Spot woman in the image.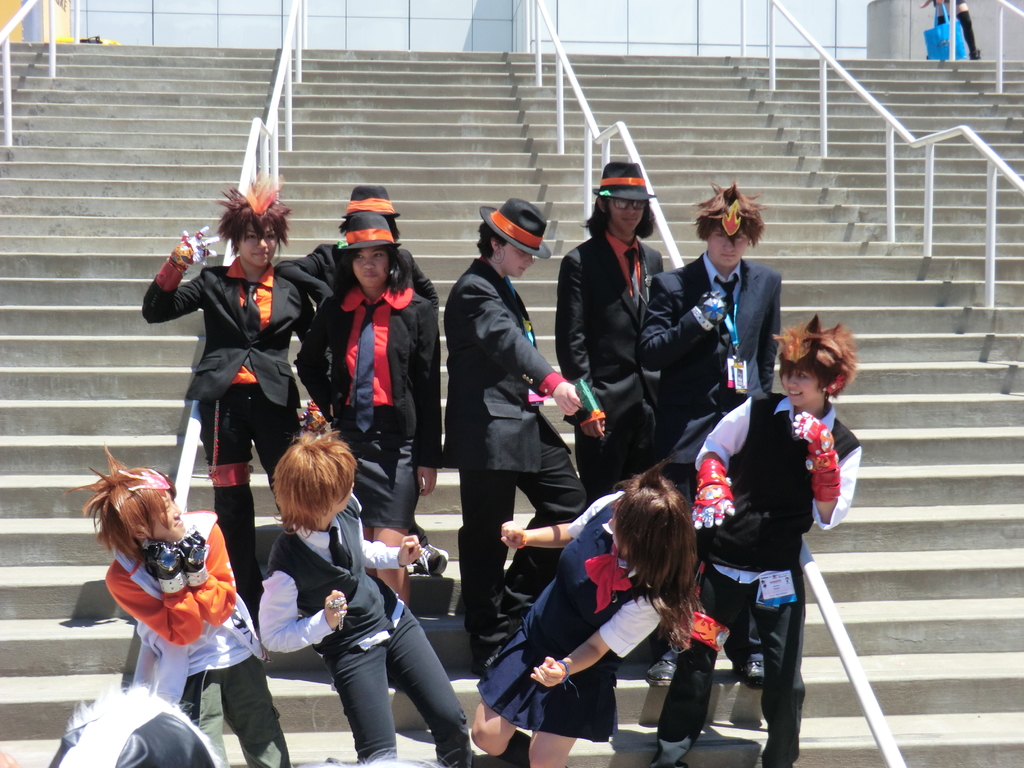
woman found at x1=66, y1=445, x2=287, y2=767.
